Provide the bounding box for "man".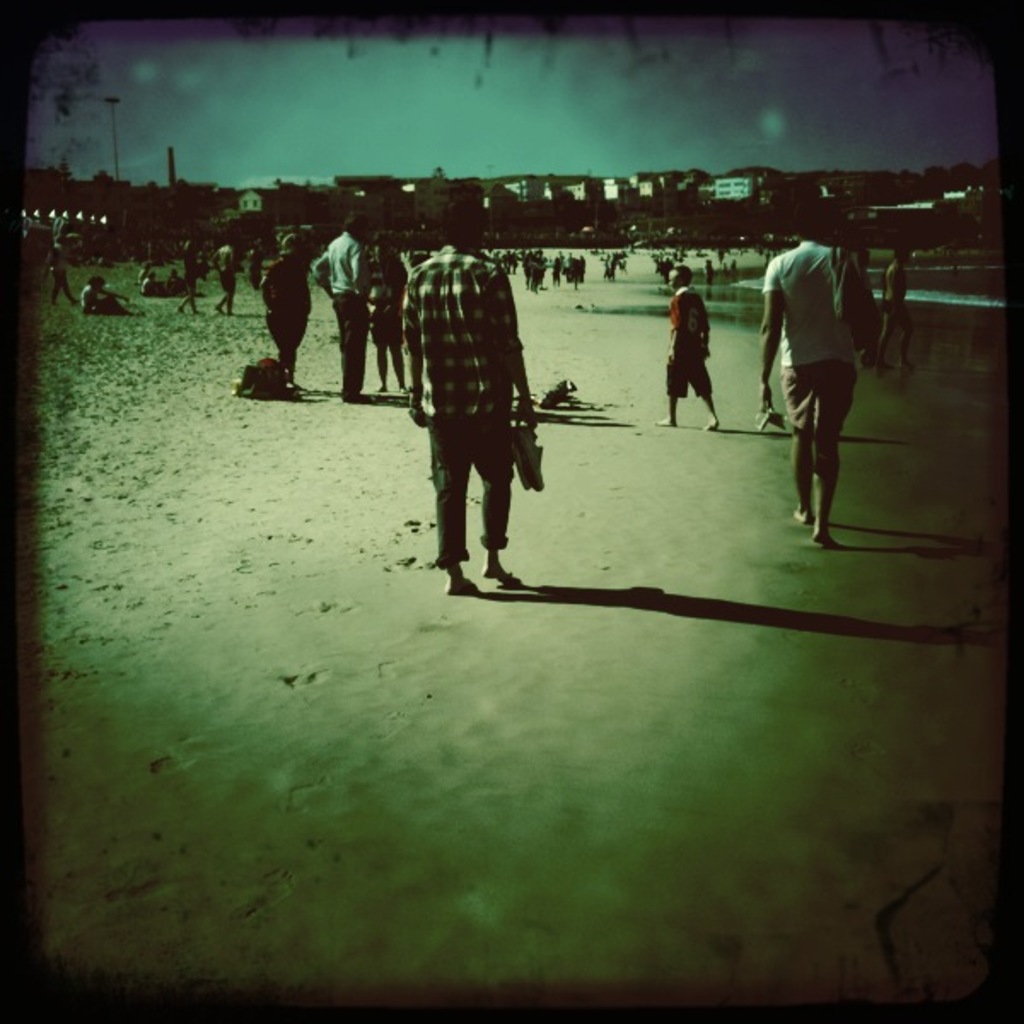
l=753, t=208, r=870, b=555.
